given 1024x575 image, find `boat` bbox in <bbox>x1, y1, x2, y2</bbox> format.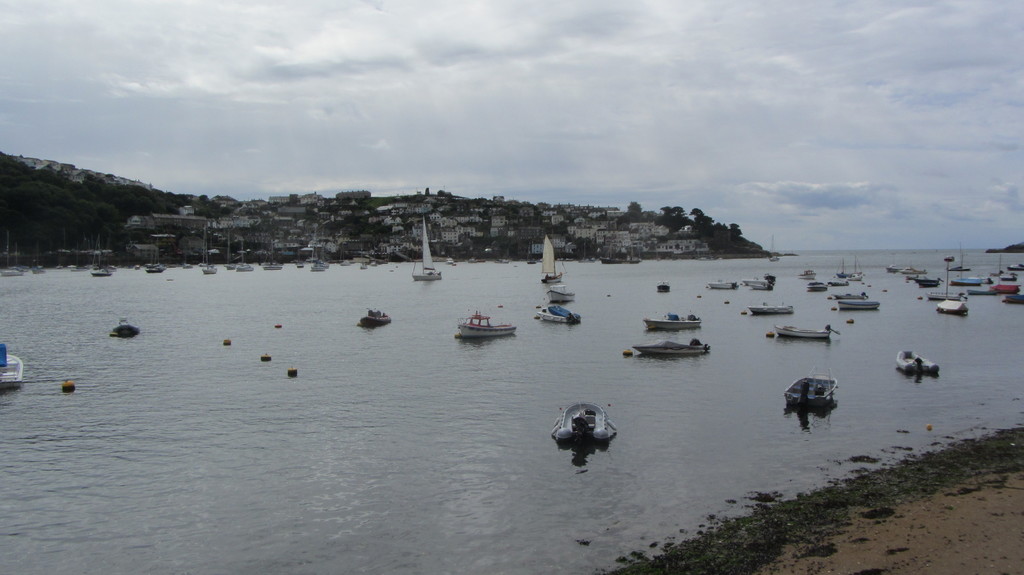
<bbox>898, 348, 943, 372</bbox>.
